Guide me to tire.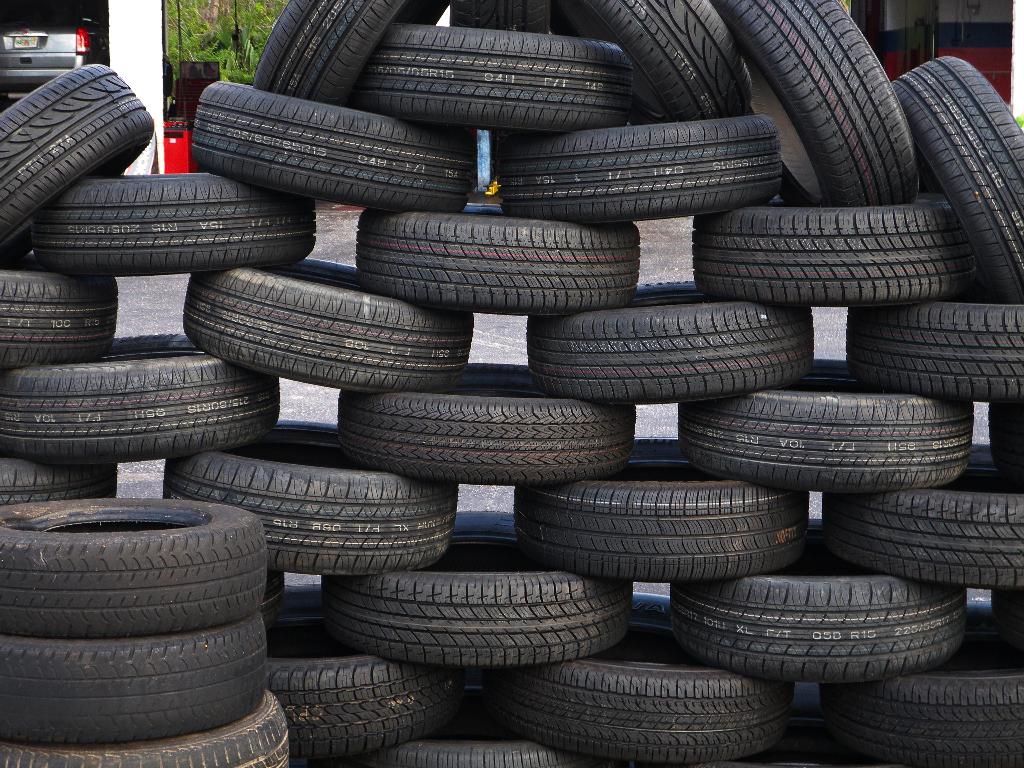
Guidance: (1, 336, 278, 456).
